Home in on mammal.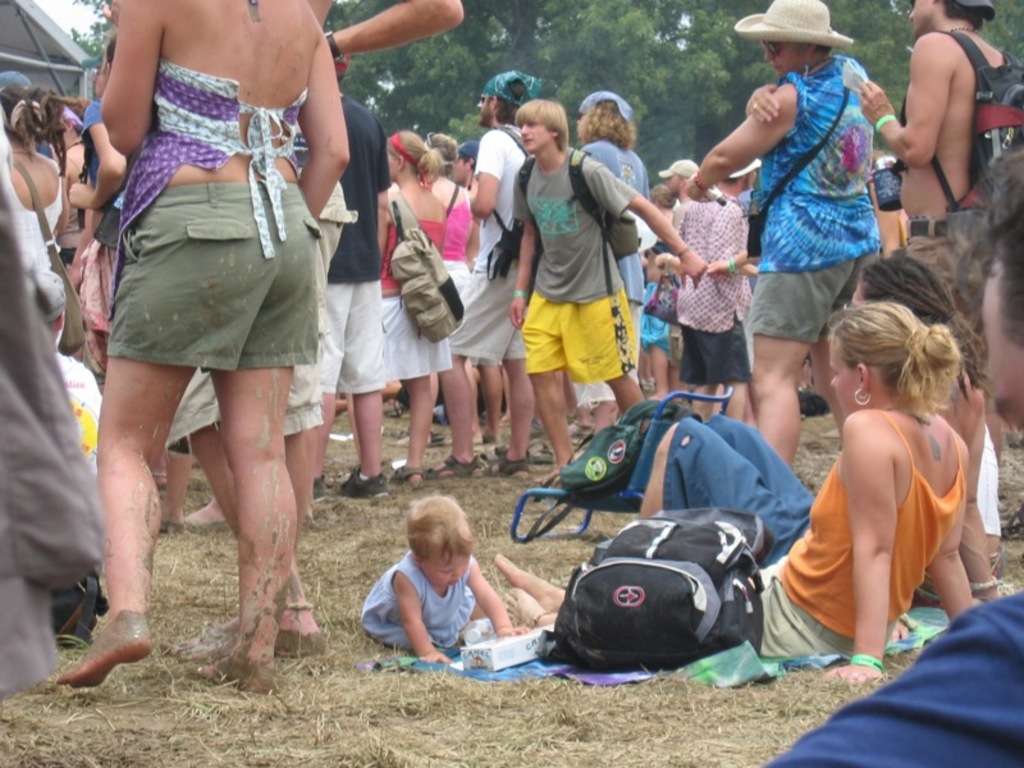
Homed in at 636:252:987:594.
